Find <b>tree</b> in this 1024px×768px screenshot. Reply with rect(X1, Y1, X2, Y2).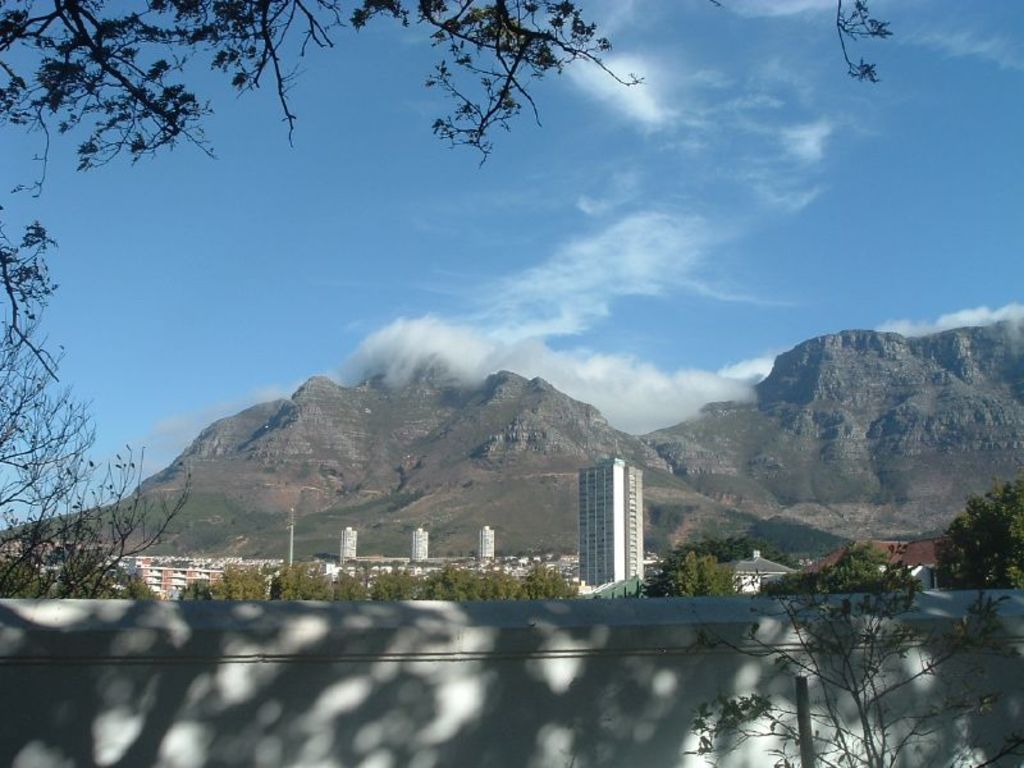
rect(0, 0, 649, 177).
